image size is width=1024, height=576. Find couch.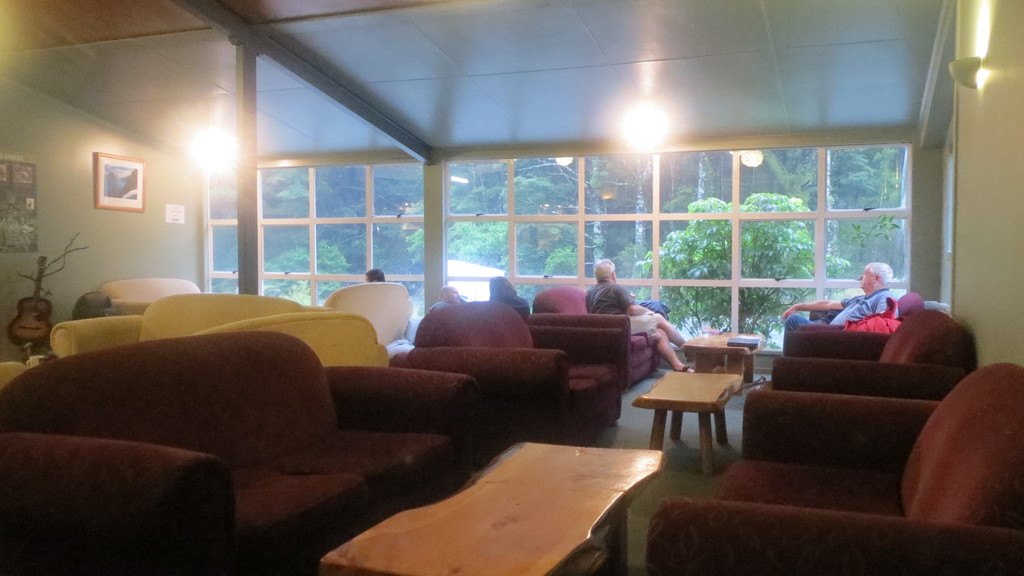
[0,281,506,554].
